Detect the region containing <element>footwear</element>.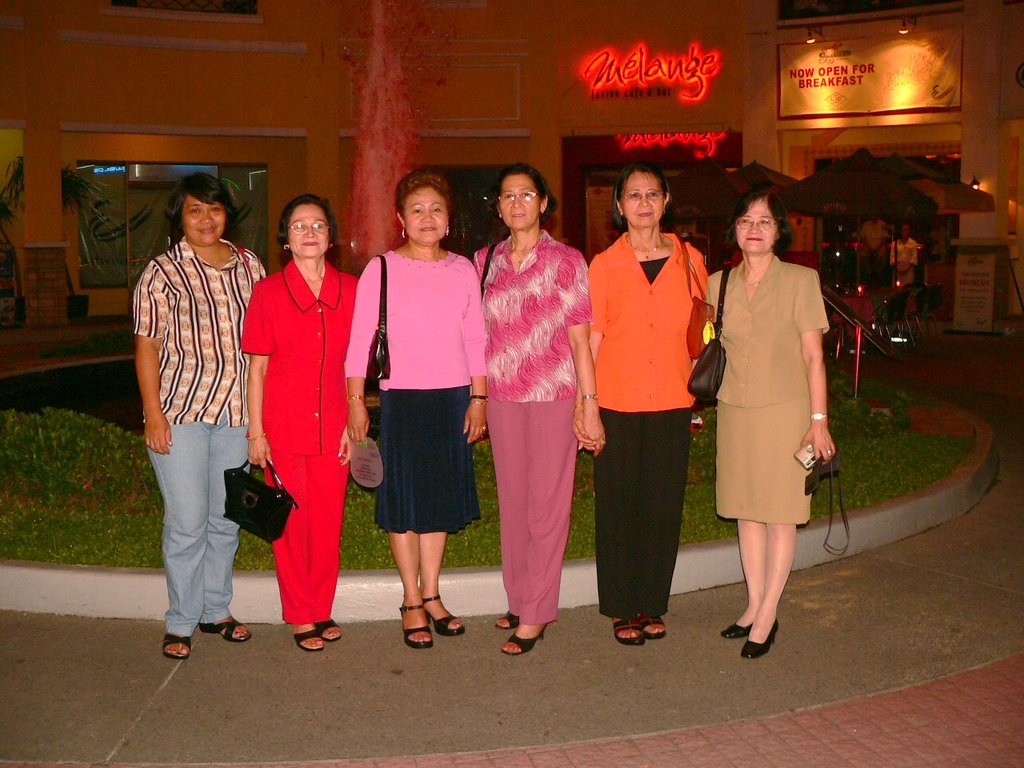
[649, 612, 670, 642].
